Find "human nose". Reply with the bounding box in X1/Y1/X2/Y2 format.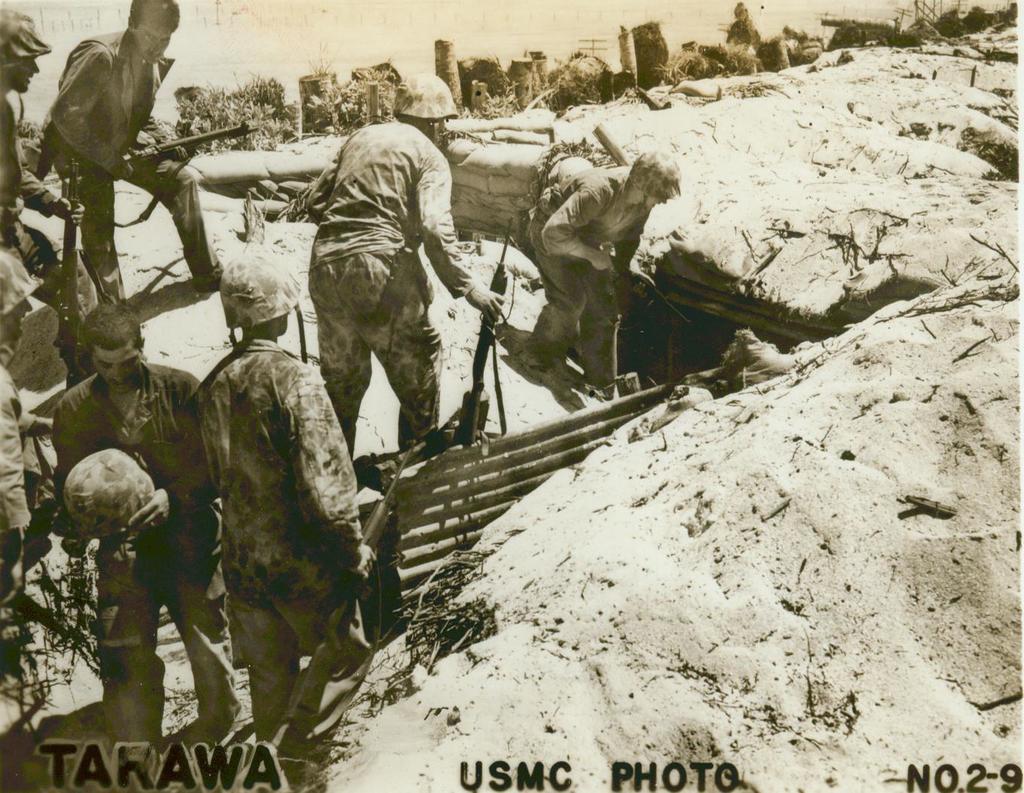
152/38/160/54.
